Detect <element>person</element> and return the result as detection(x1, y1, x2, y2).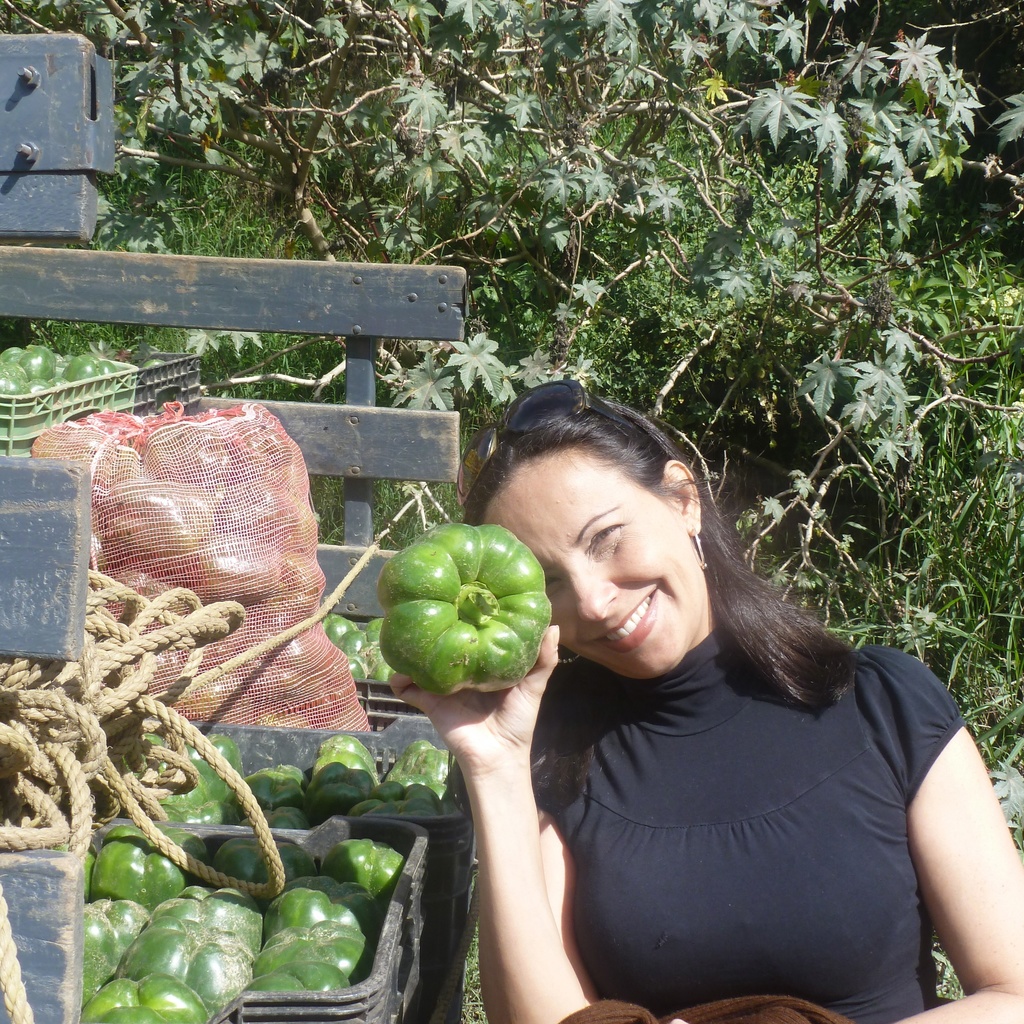
detection(472, 407, 977, 1017).
